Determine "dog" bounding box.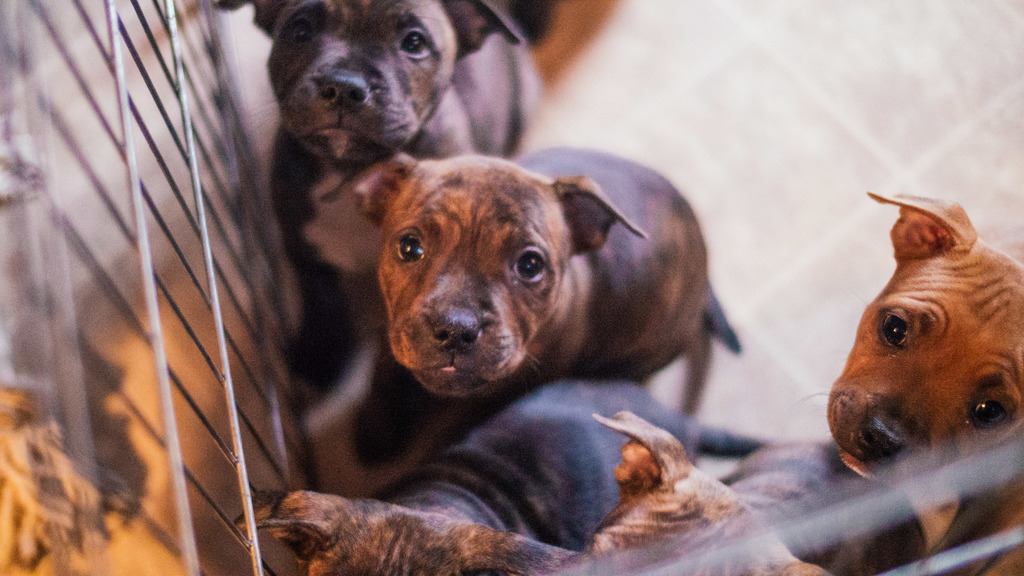
Determined: x1=228 y1=373 x2=769 y2=575.
